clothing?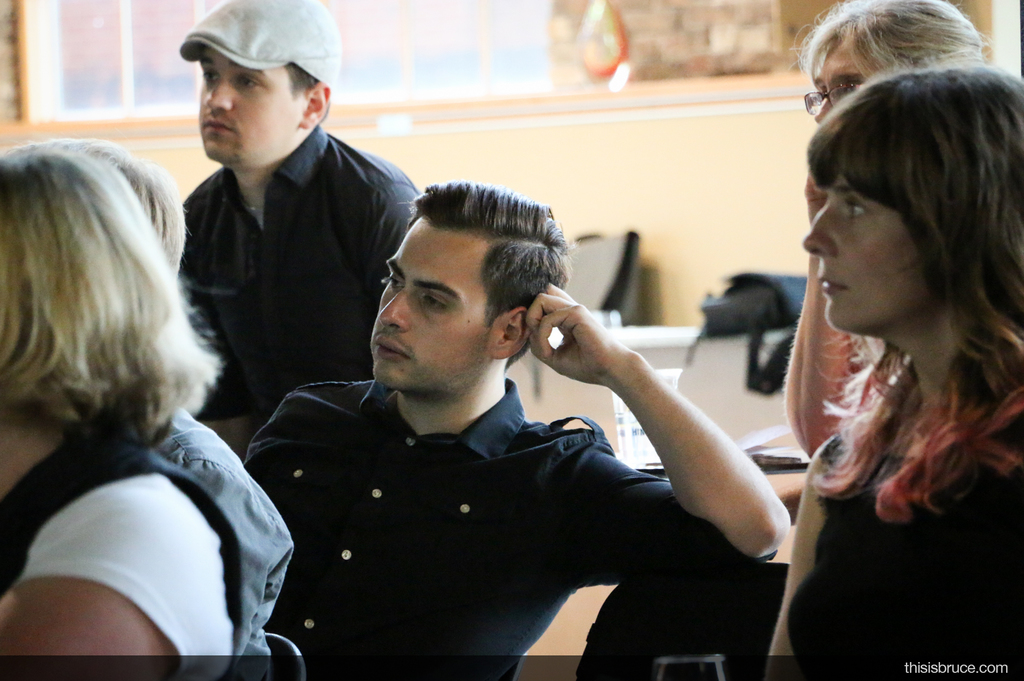
(x1=579, y1=566, x2=799, y2=680)
